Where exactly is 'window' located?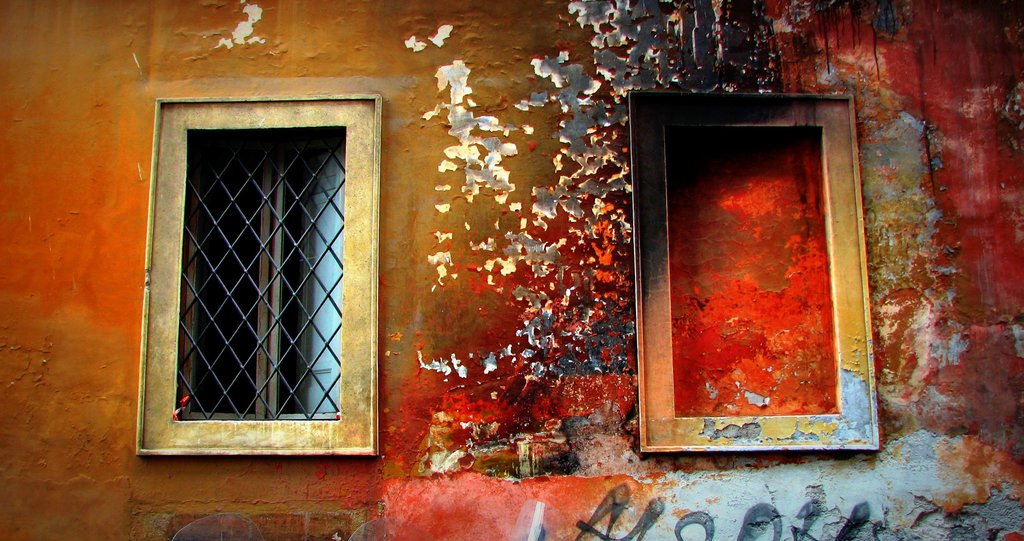
Its bounding box is [left=640, top=90, right=854, bottom=451].
